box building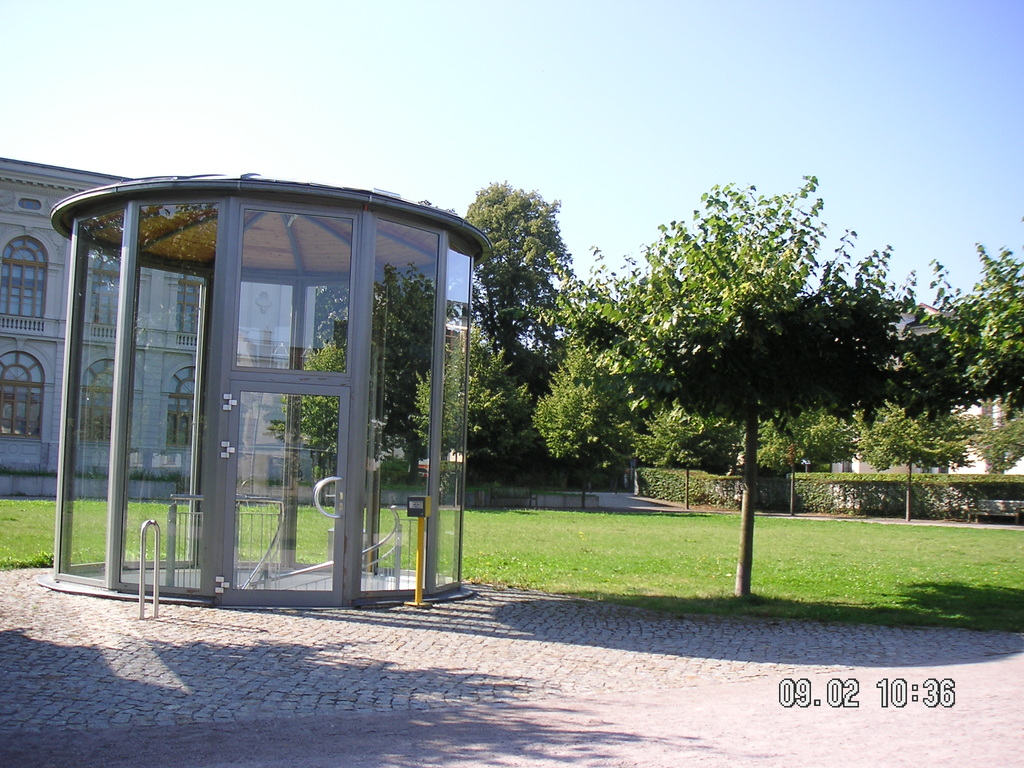
[left=0, top=154, right=317, bottom=496]
